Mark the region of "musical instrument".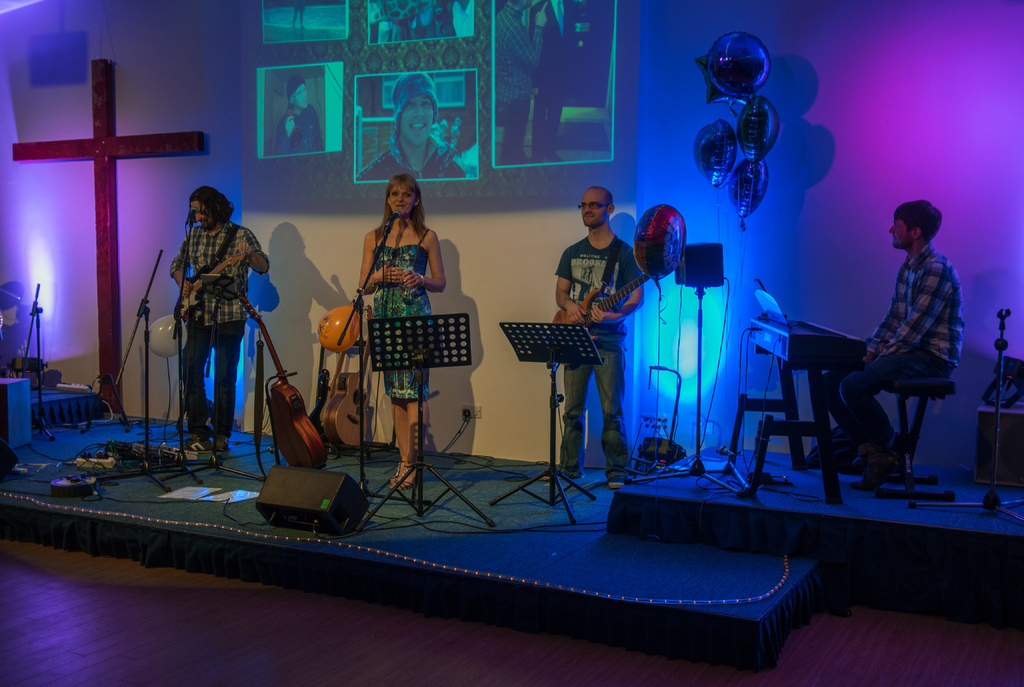
Region: crop(313, 302, 376, 461).
